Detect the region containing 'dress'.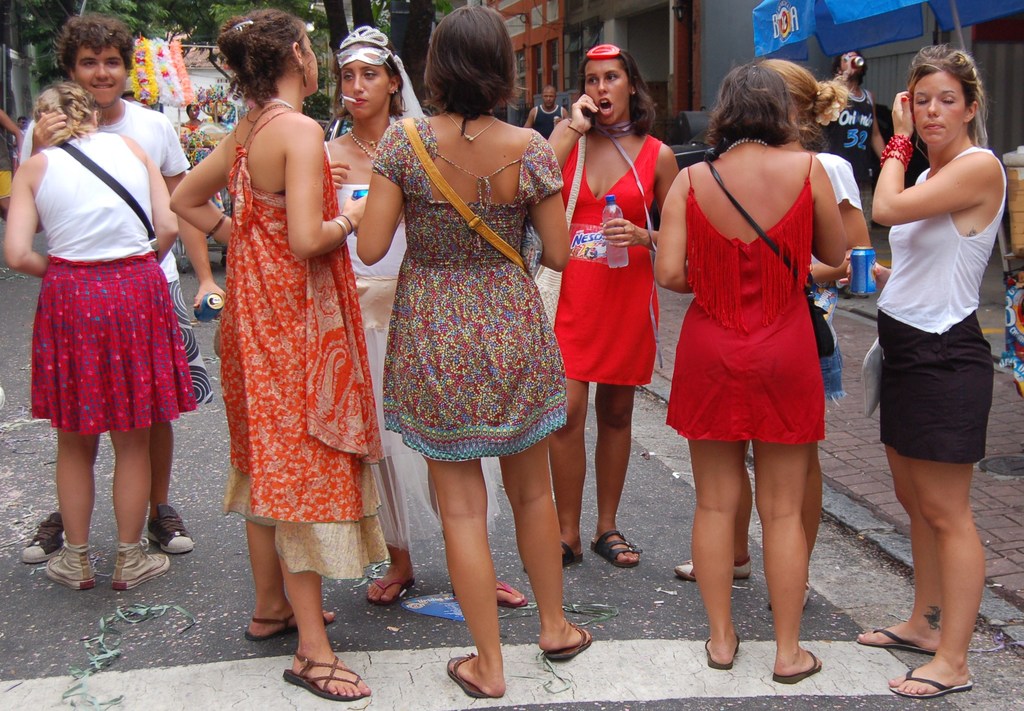
detection(804, 154, 866, 405).
